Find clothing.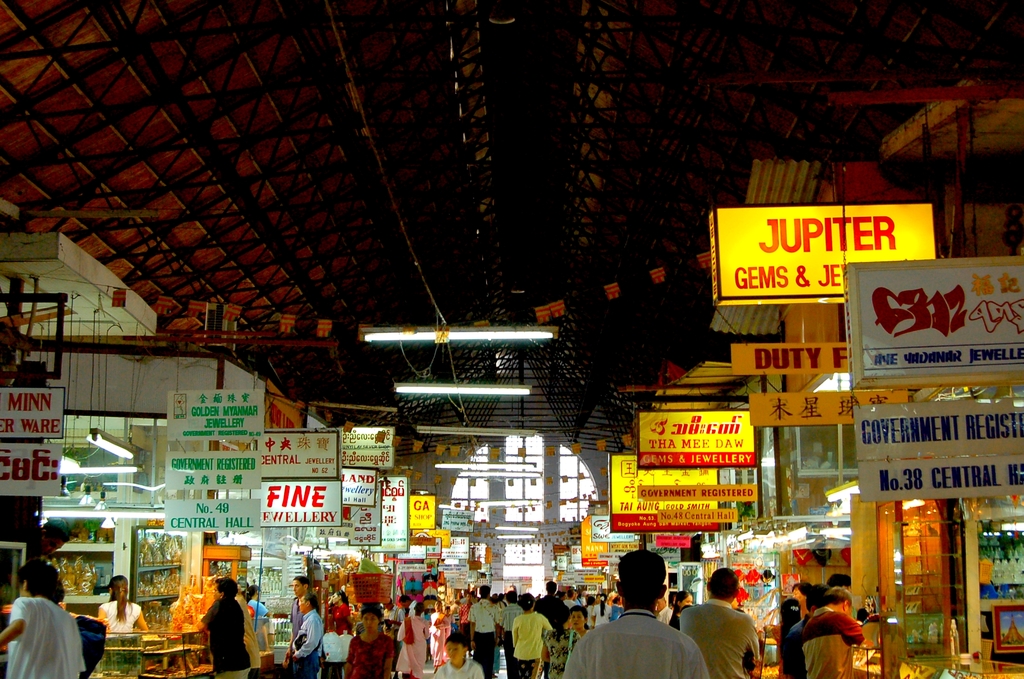
(285,599,303,678).
